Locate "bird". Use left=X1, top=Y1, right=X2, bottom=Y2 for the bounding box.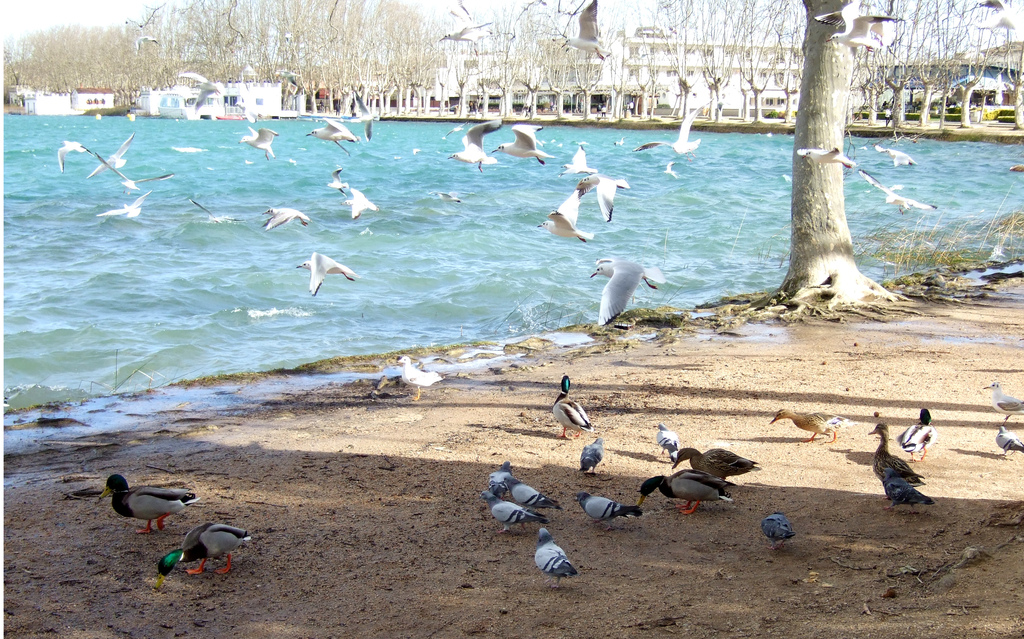
left=531, top=528, right=577, bottom=588.
